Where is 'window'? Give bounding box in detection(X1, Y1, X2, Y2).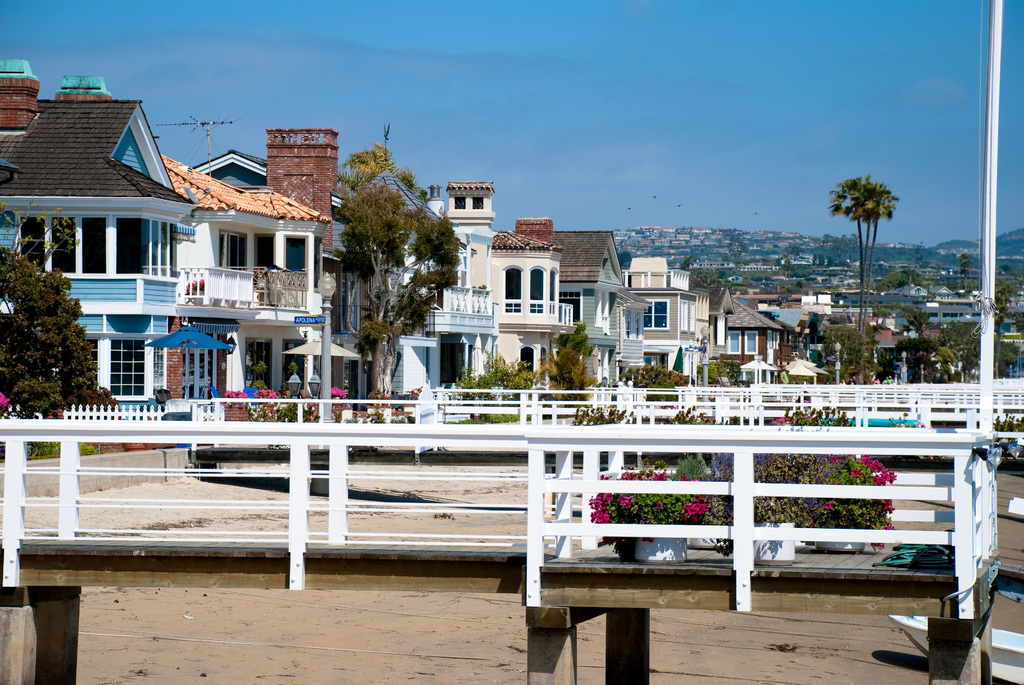
detection(220, 233, 246, 274).
